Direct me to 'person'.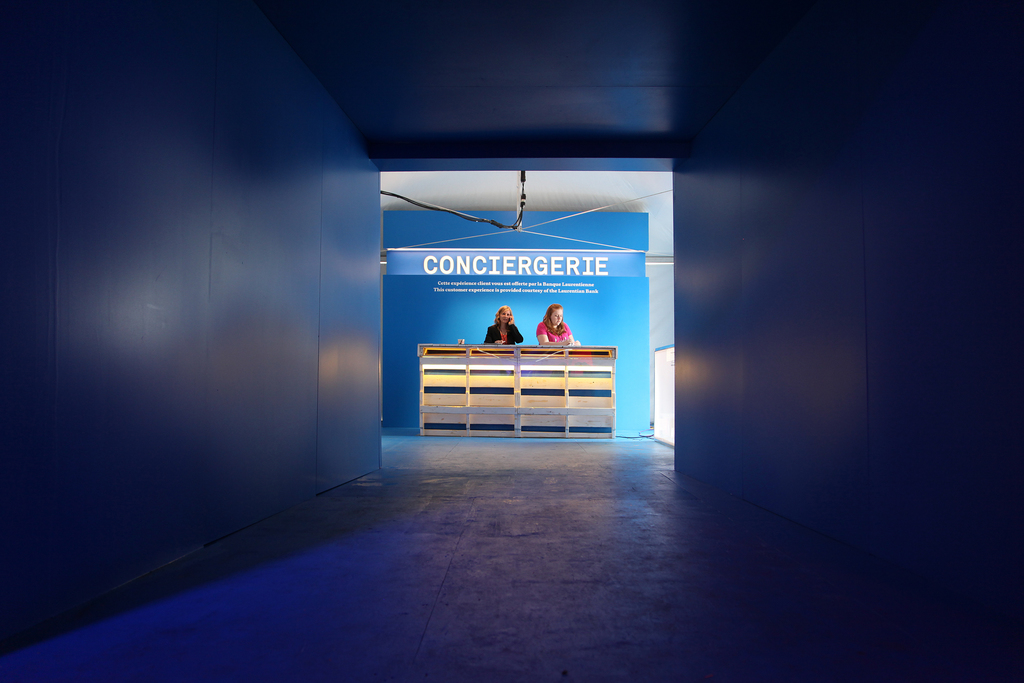
Direction: x1=536 y1=302 x2=584 y2=345.
